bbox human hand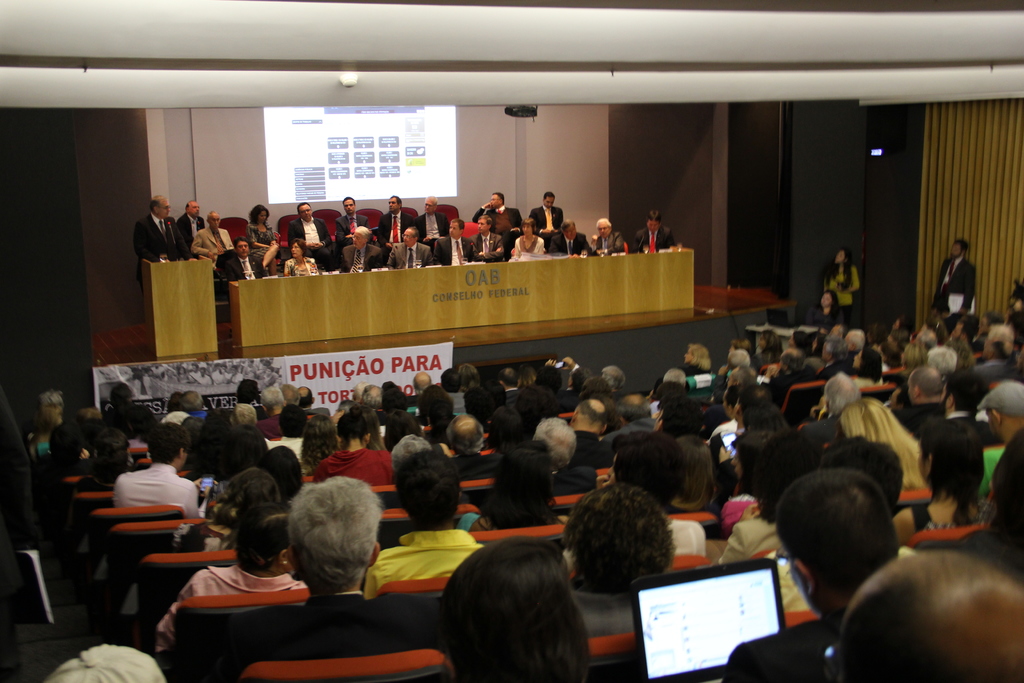
(342,232,351,238)
